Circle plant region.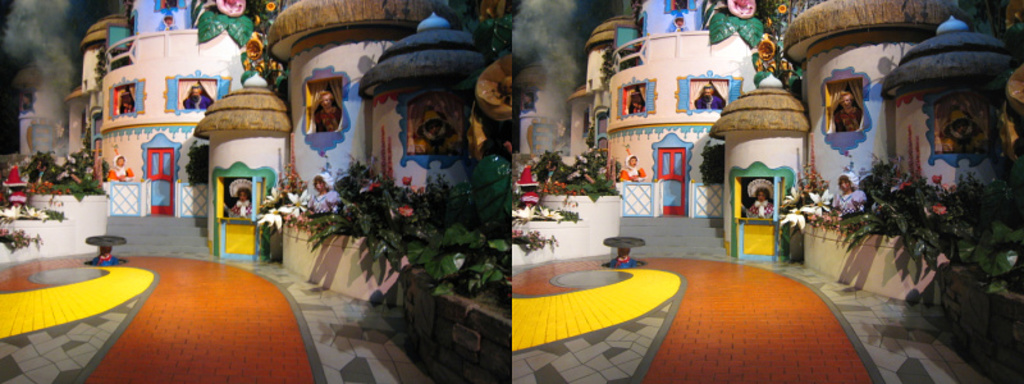
Region: 0:202:20:223.
